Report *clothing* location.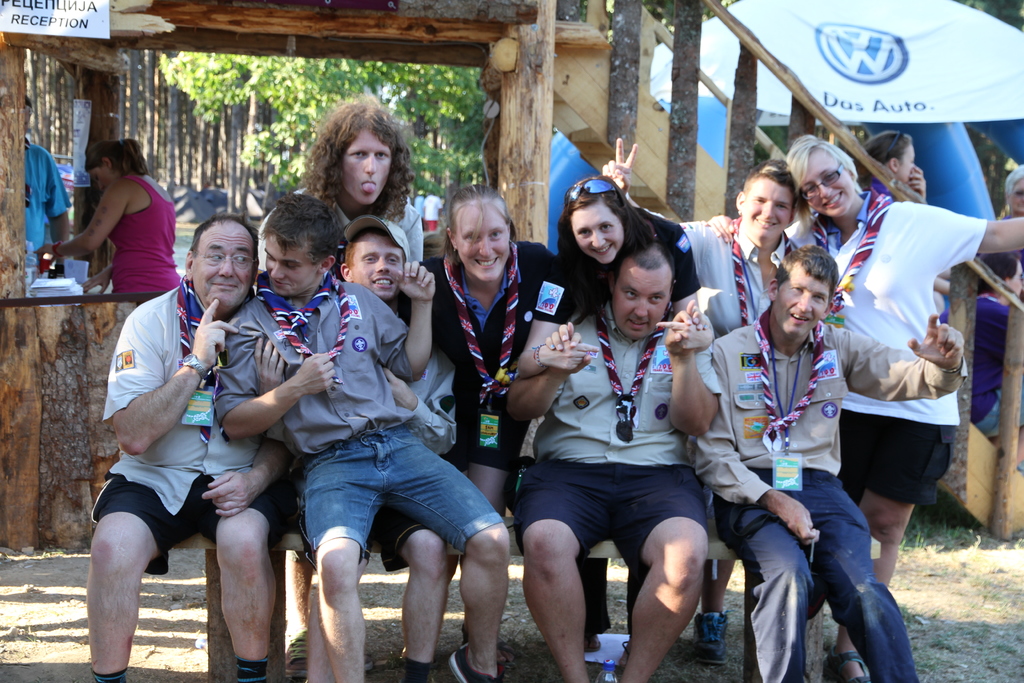
Report: locate(557, 184, 696, 324).
